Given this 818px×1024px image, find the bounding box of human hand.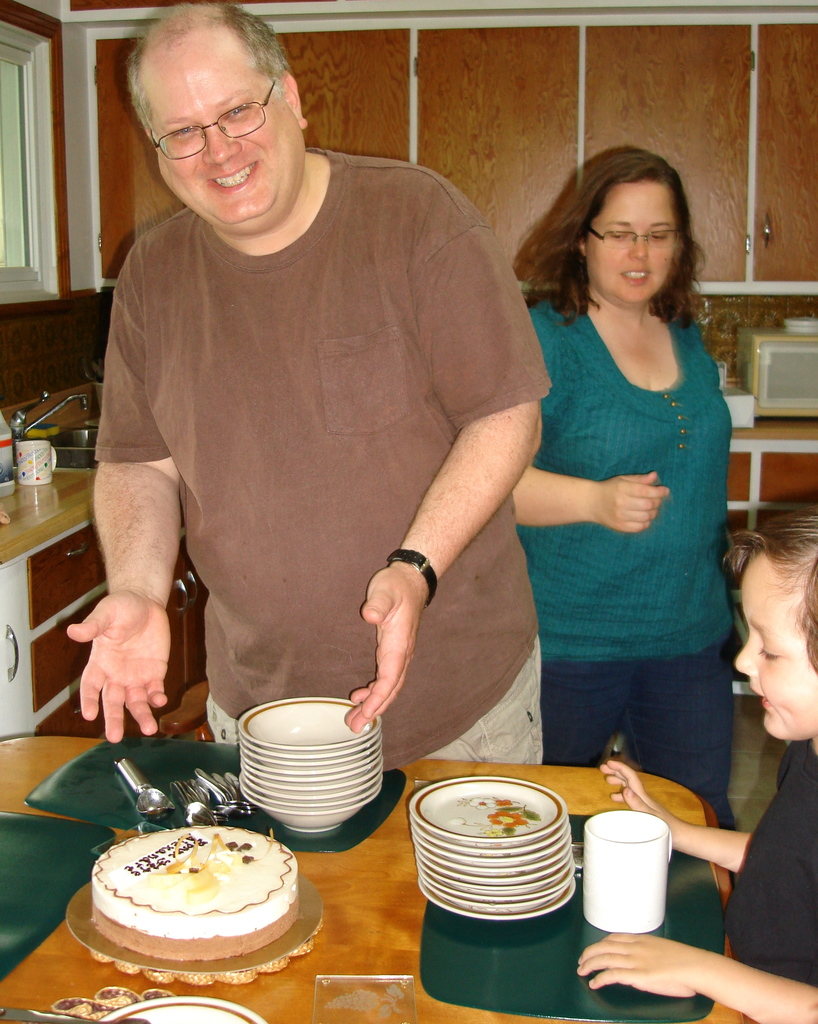
<bbox>595, 472, 671, 536</bbox>.
